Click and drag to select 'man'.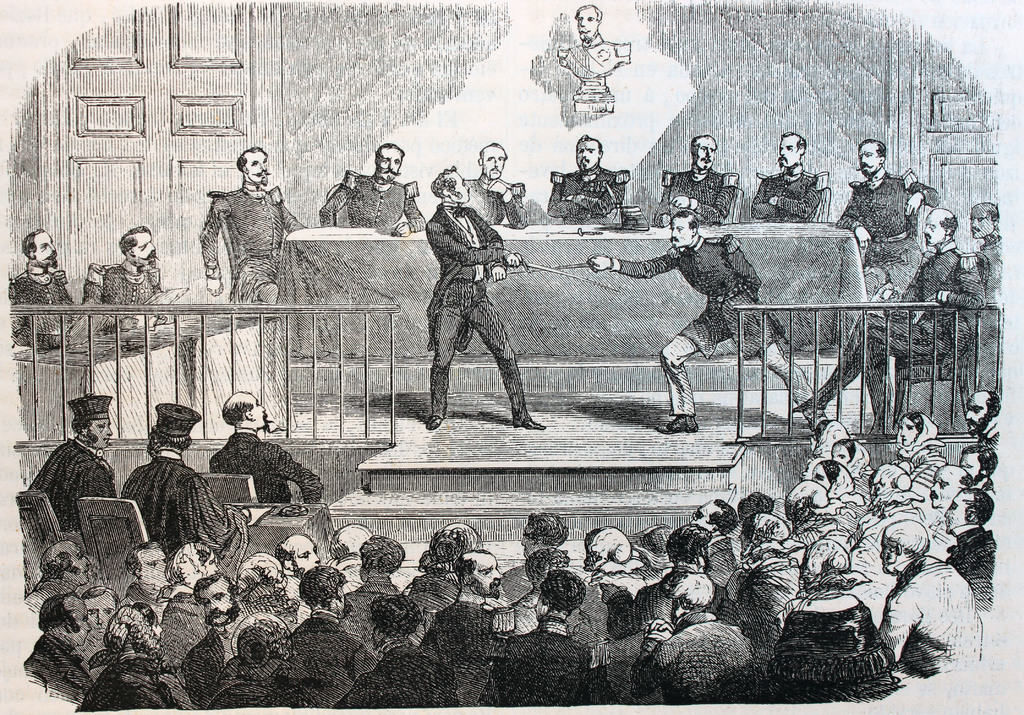
Selection: (x1=201, y1=149, x2=302, y2=305).
